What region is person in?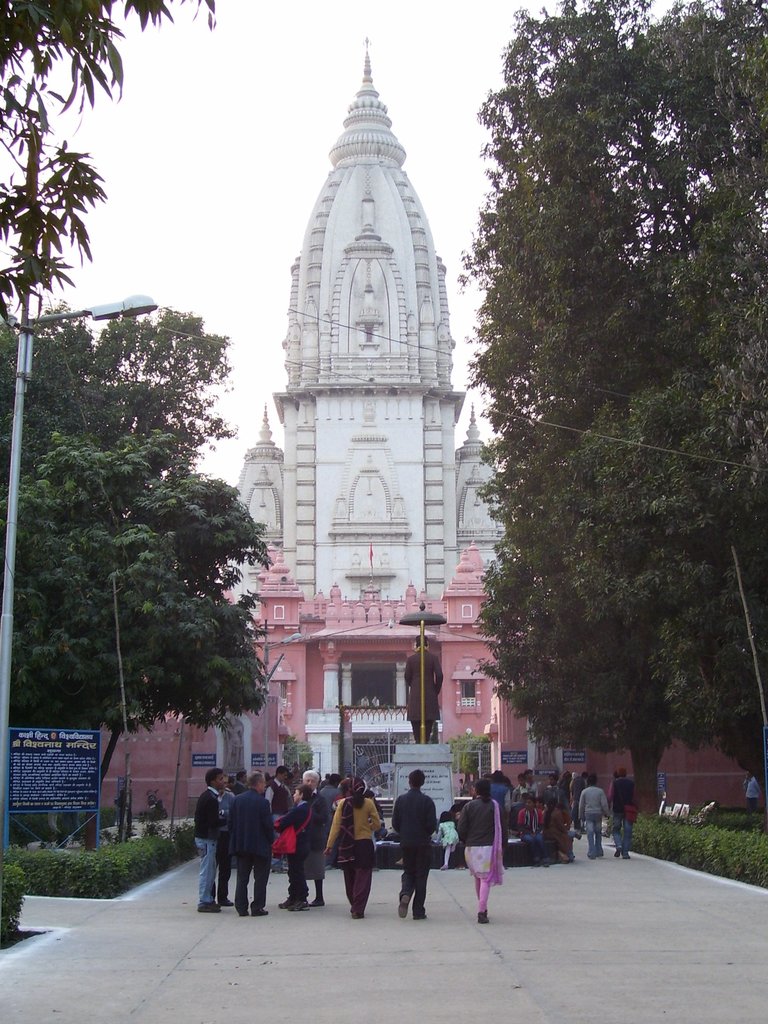
(x1=192, y1=769, x2=225, y2=914).
